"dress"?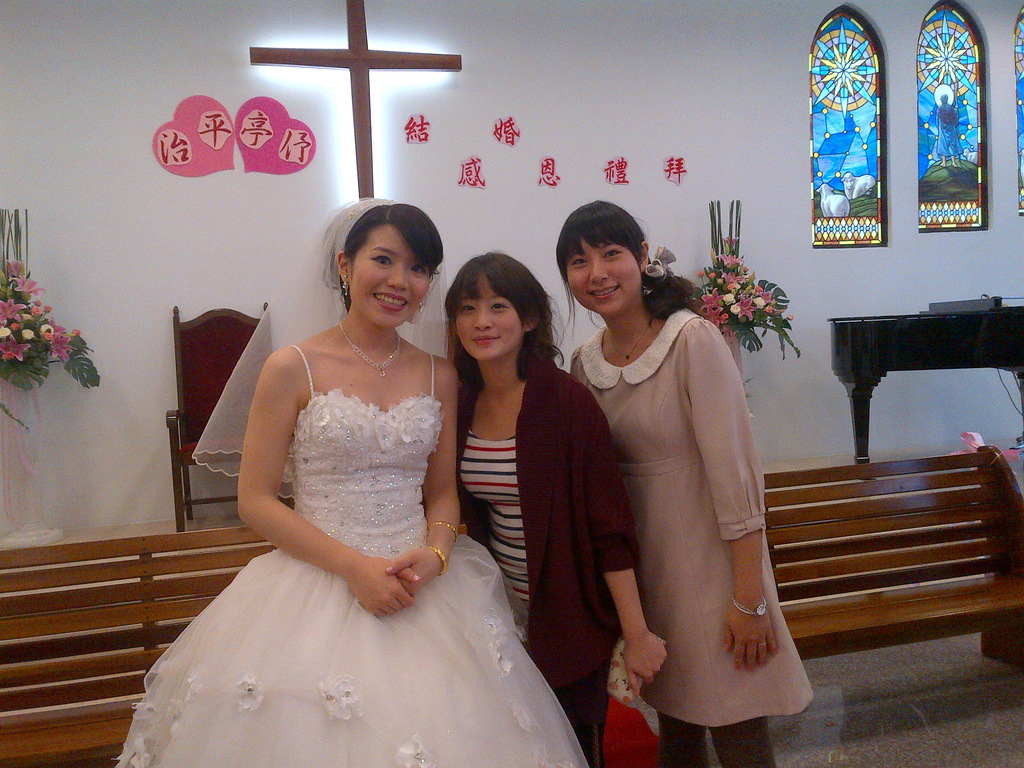
(x1=117, y1=340, x2=586, y2=767)
